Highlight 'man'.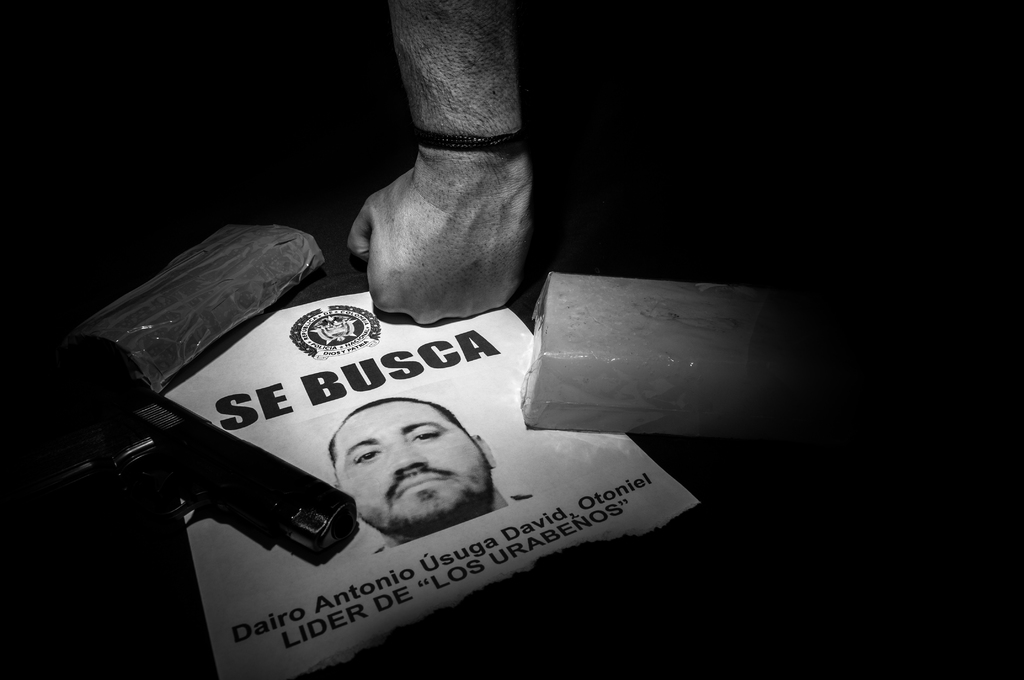
Highlighted region: <bbox>332, 398, 527, 556</bbox>.
